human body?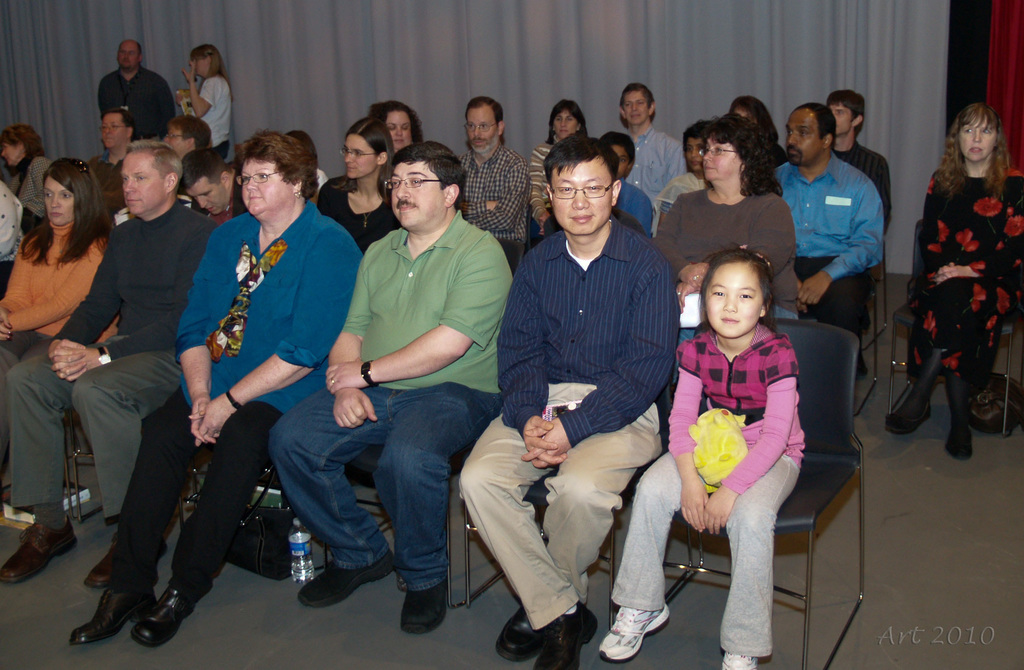
[97,67,174,145]
